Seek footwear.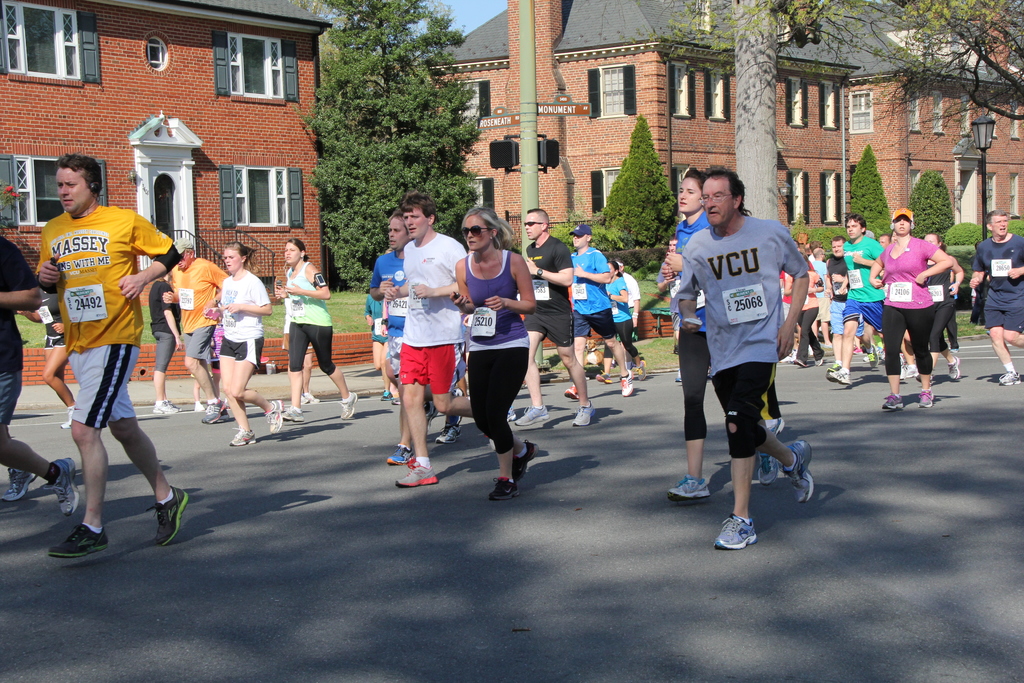
box=[1000, 370, 1023, 386].
